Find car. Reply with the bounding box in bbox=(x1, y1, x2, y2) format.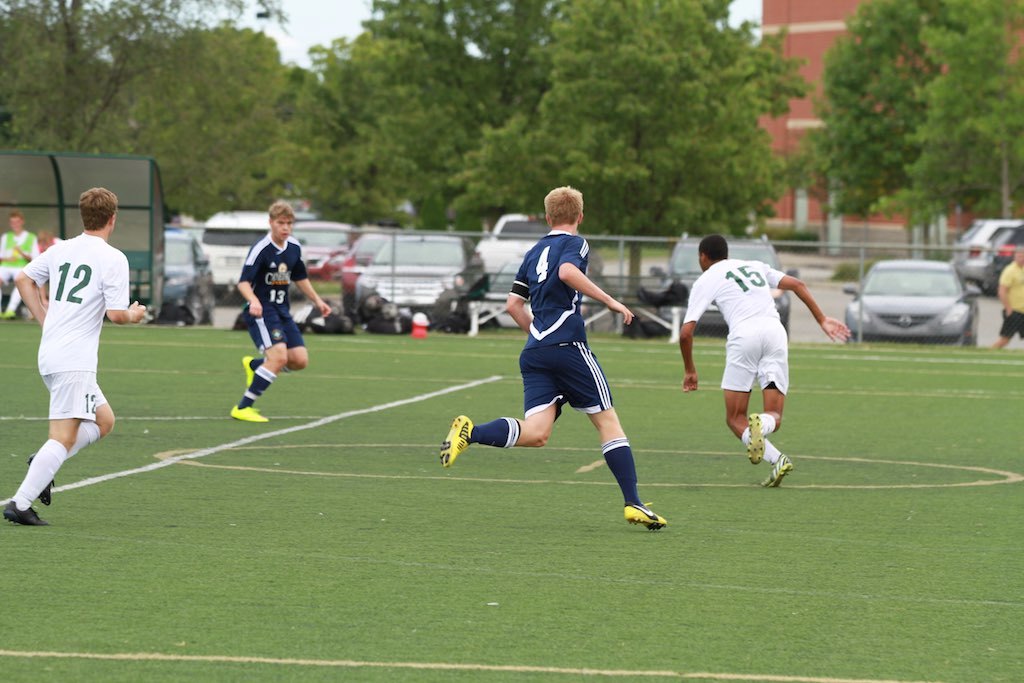
bbox=(662, 233, 801, 333).
